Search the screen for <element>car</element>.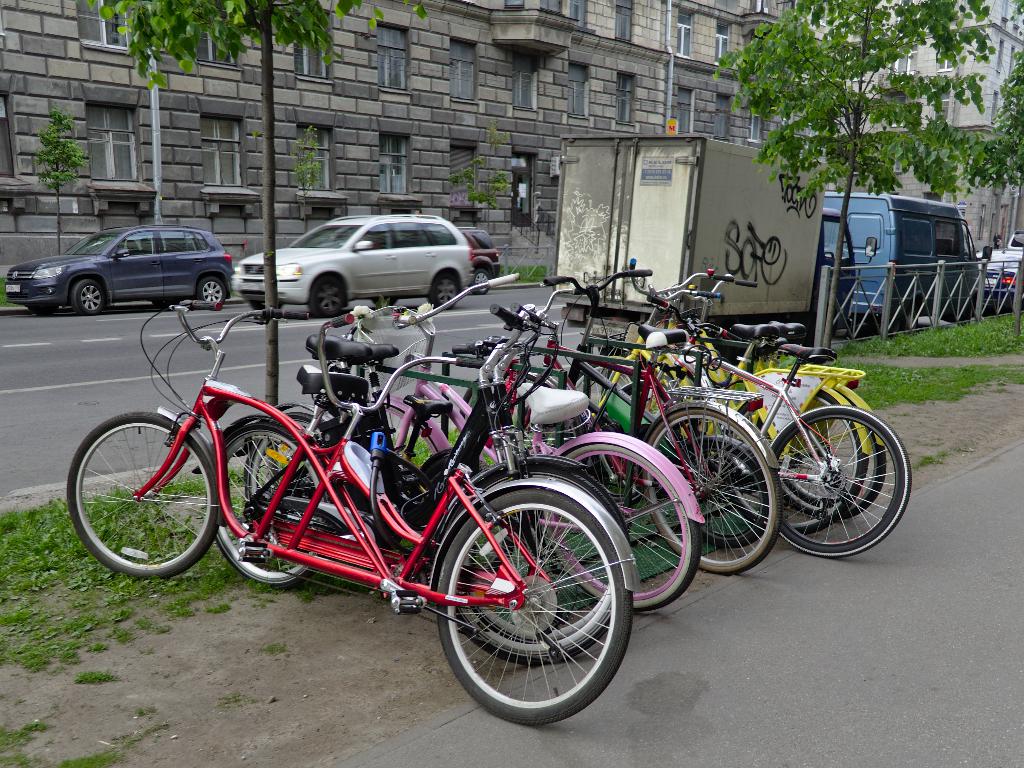
Found at box=[237, 216, 471, 318].
